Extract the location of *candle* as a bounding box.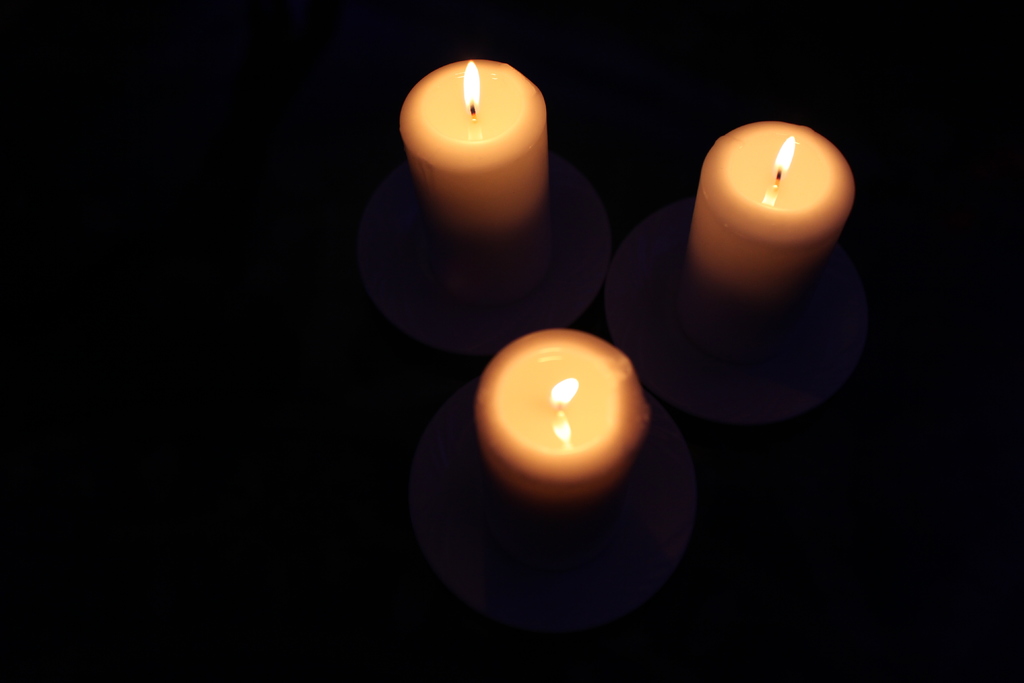
region(467, 329, 646, 568).
